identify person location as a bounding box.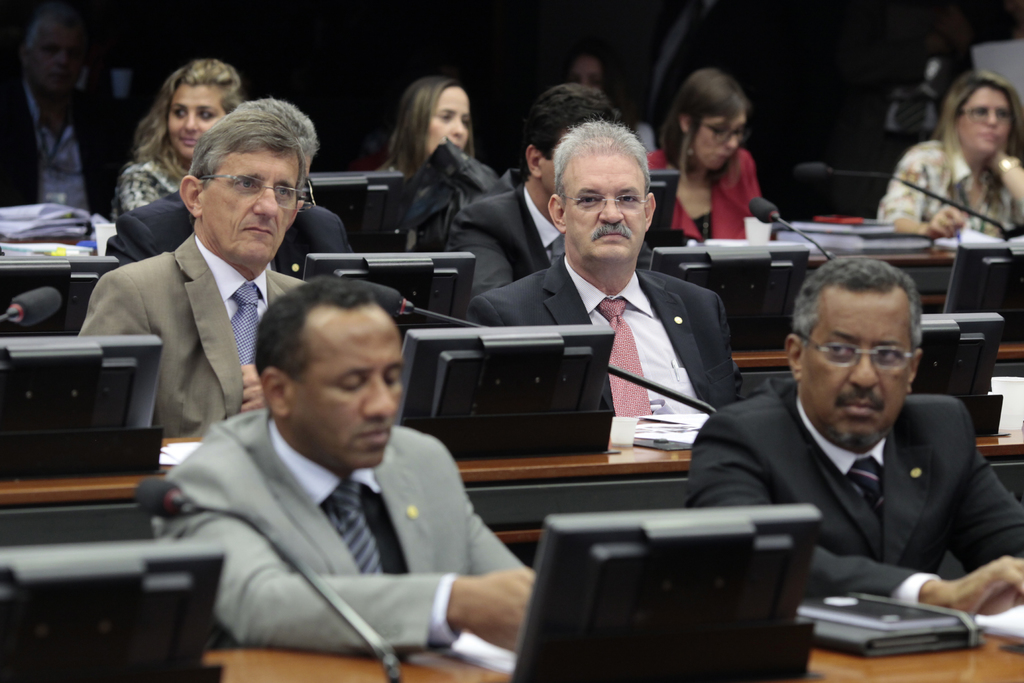
(left=641, top=62, right=769, bottom=240).
